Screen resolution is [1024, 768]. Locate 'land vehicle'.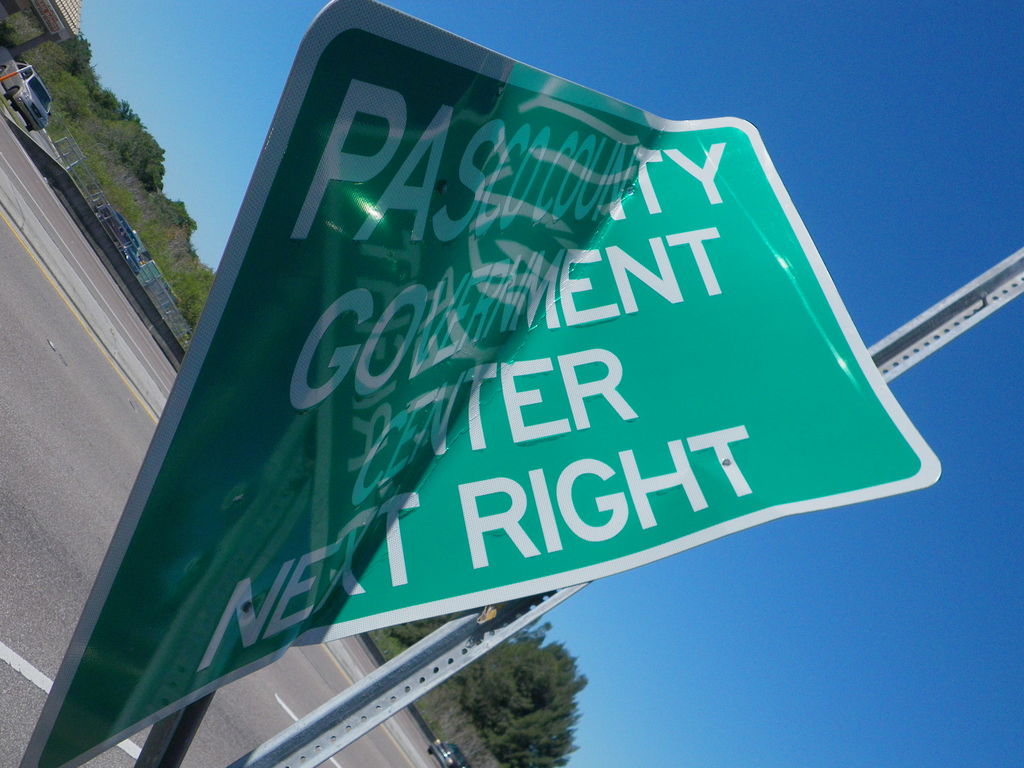
<box>91,202,143,278</box>.
